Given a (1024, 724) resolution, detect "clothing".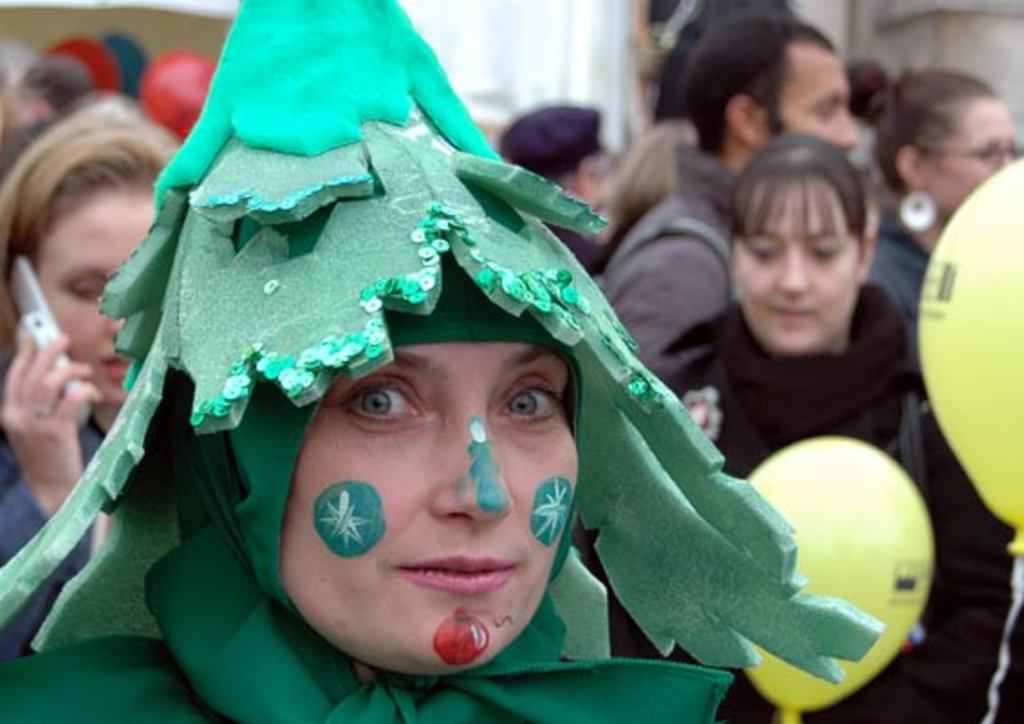
<region>609, 157, 742, 379</region>.
